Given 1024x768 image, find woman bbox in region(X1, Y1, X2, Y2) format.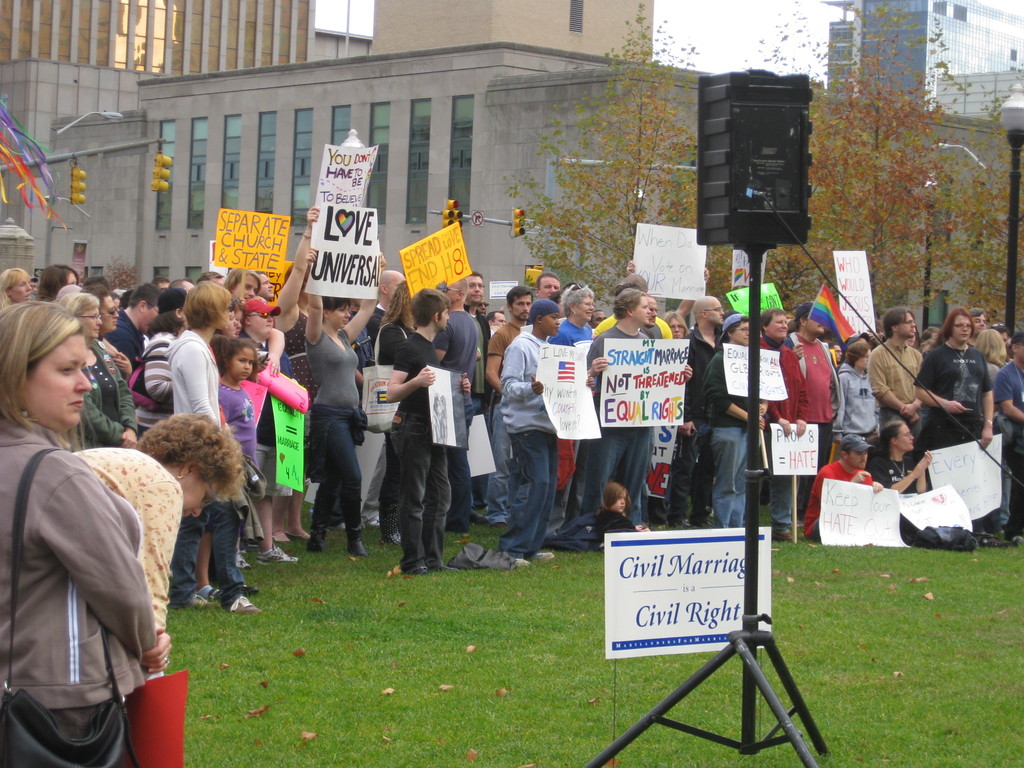
region(0, 298, 173, 767).
